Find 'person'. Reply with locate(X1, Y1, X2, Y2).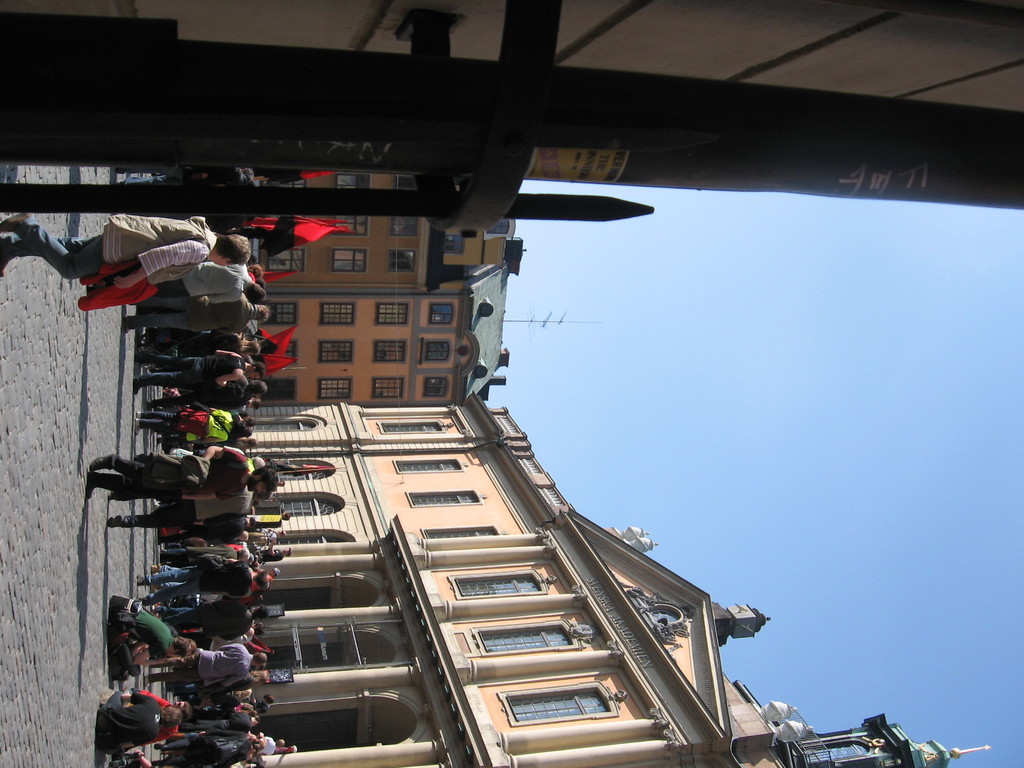
locate(182, 701, 261, 721).
